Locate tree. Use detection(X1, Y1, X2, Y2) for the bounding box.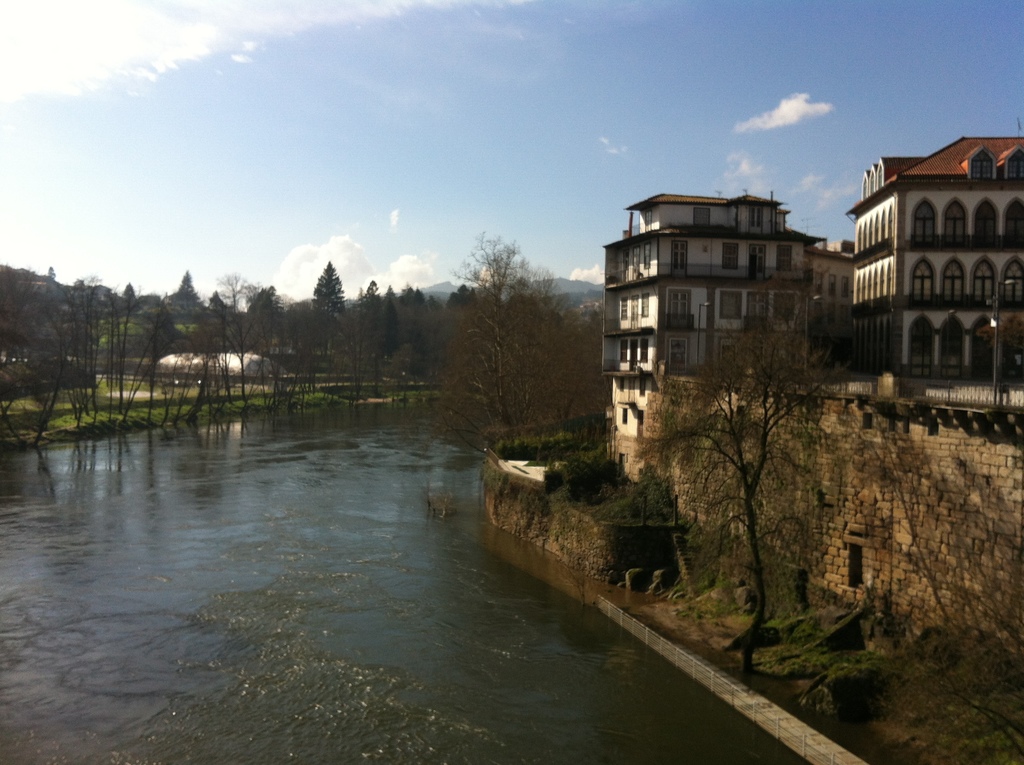
detection(634, 314, 854, 681).
